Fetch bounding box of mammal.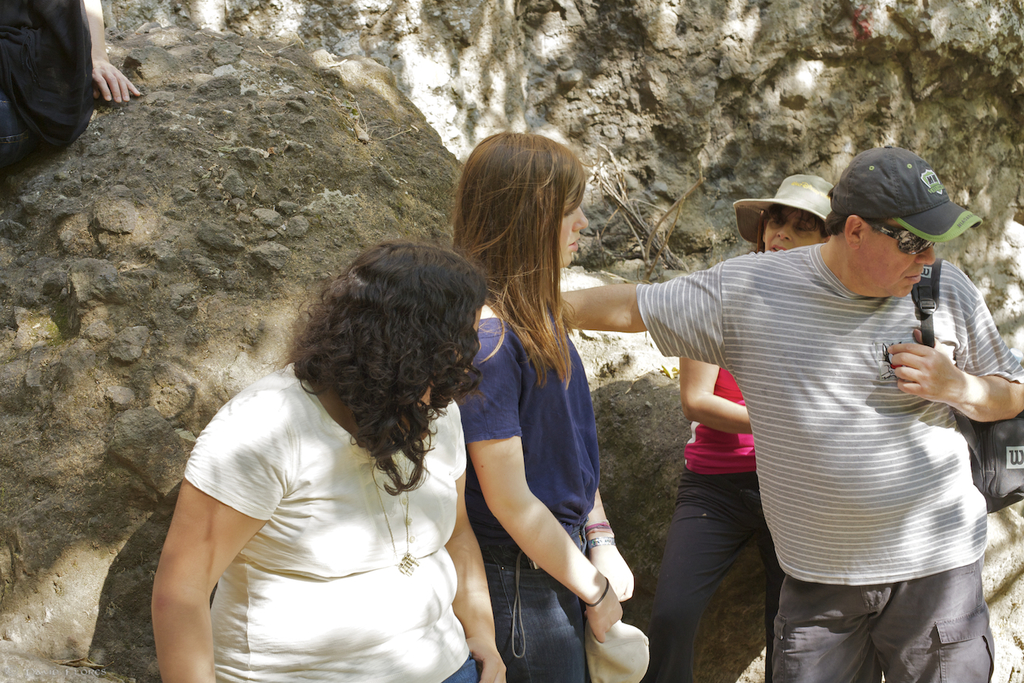
Bbox: Rect(150, 233, 506, 682).
